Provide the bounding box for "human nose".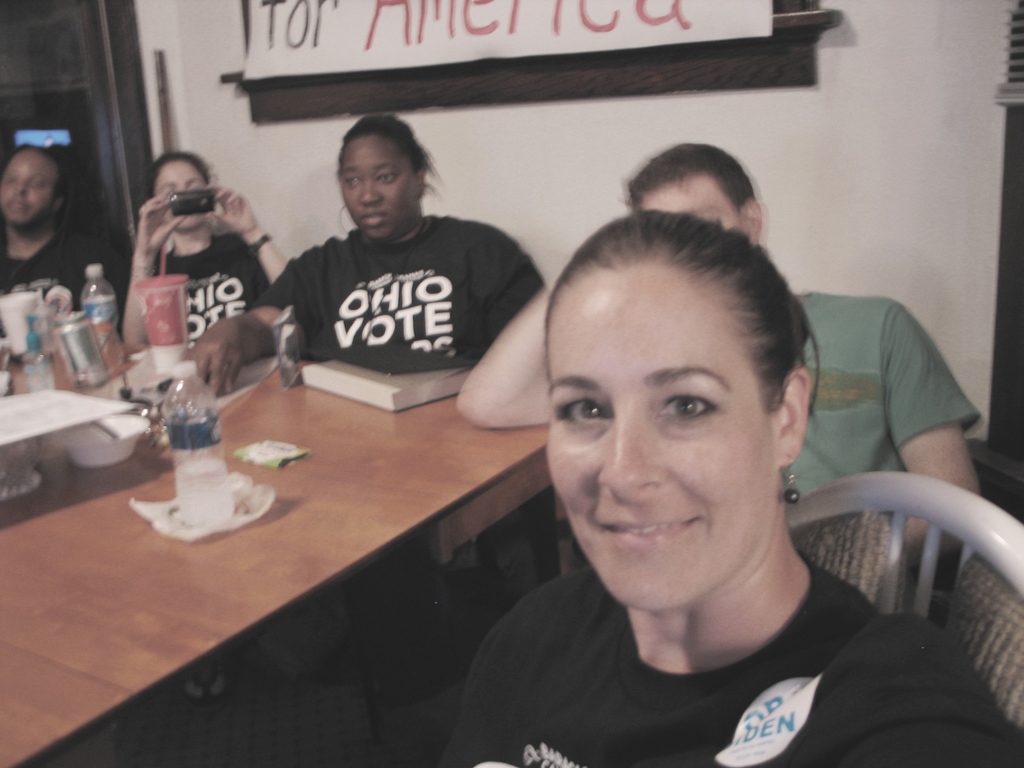
[left=361, top=180, right=382, bottom=207].
